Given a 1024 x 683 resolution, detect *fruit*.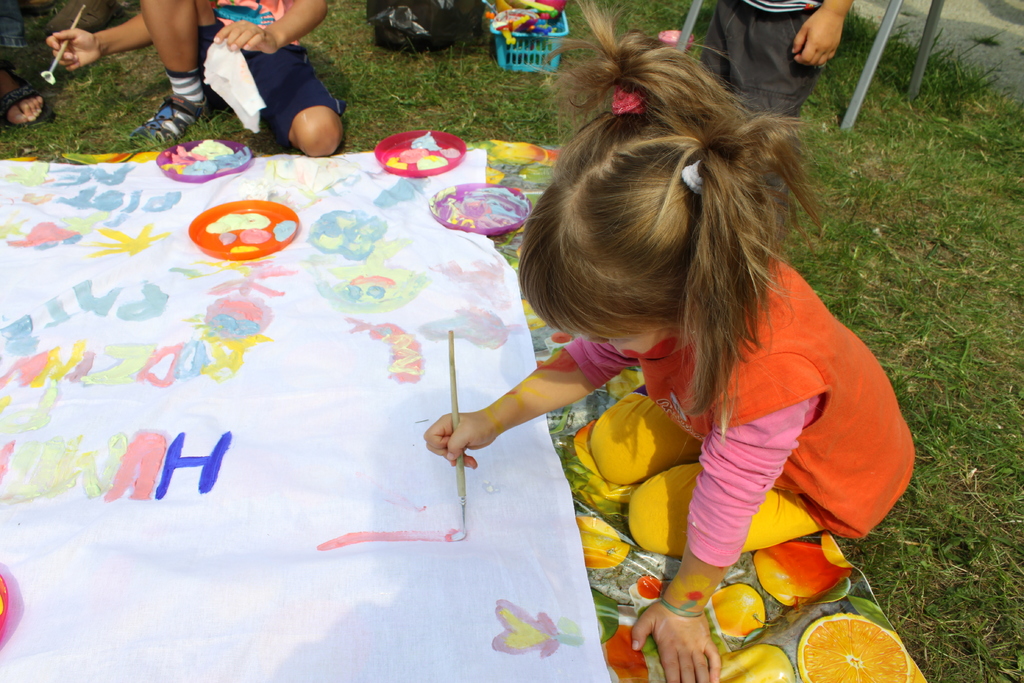
703/586/788/639.
